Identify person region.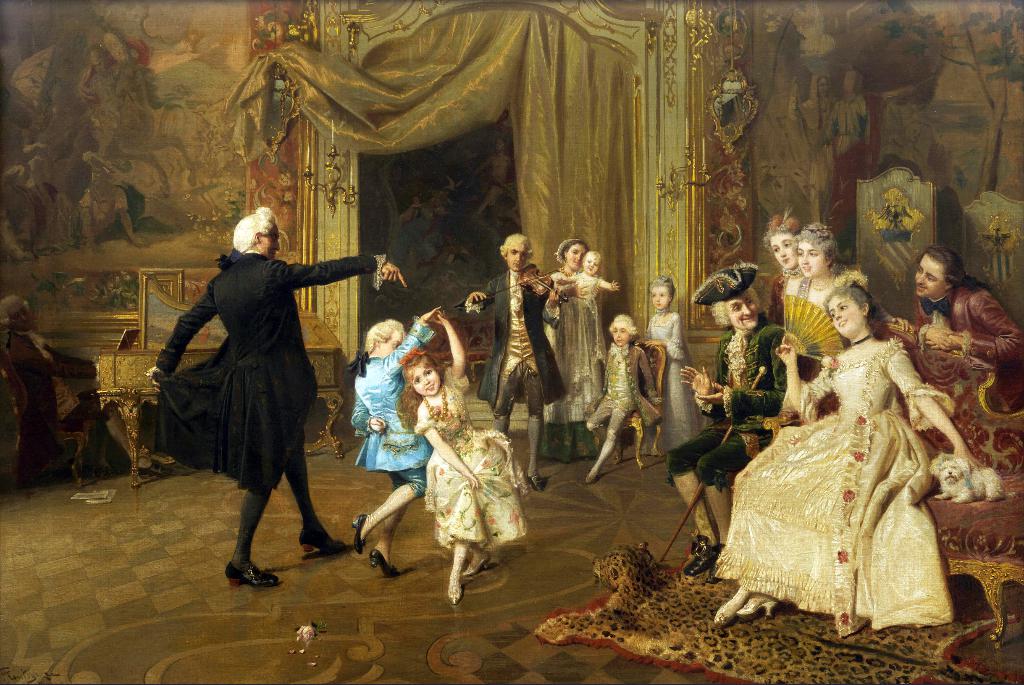
Region: (755, 207, 806, 276).
